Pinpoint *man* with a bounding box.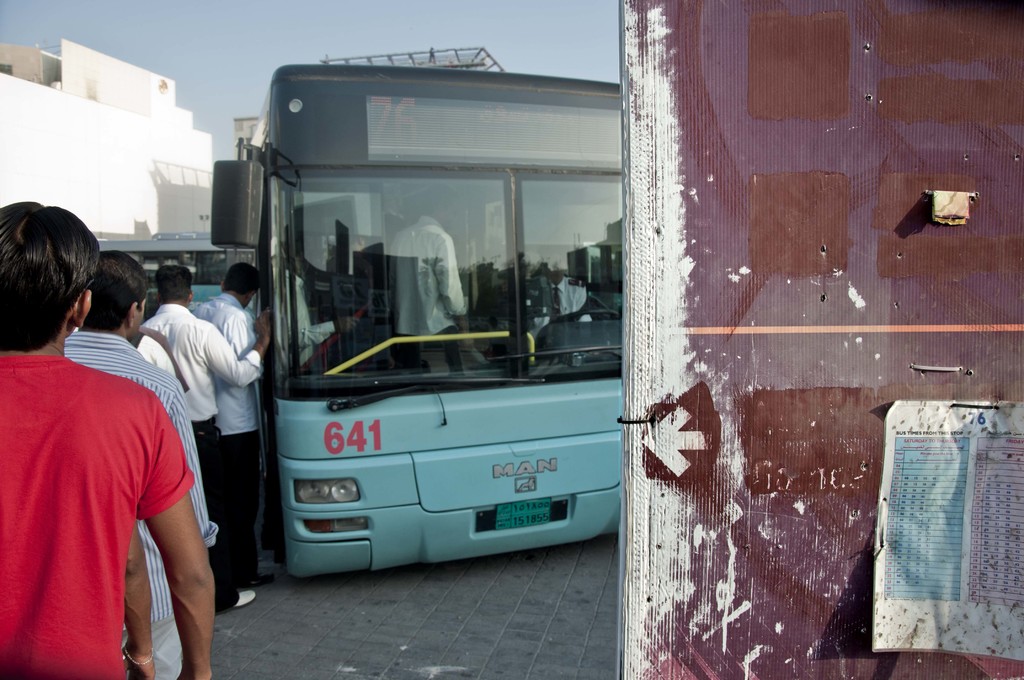
detection(144, 264, 274, 603).
